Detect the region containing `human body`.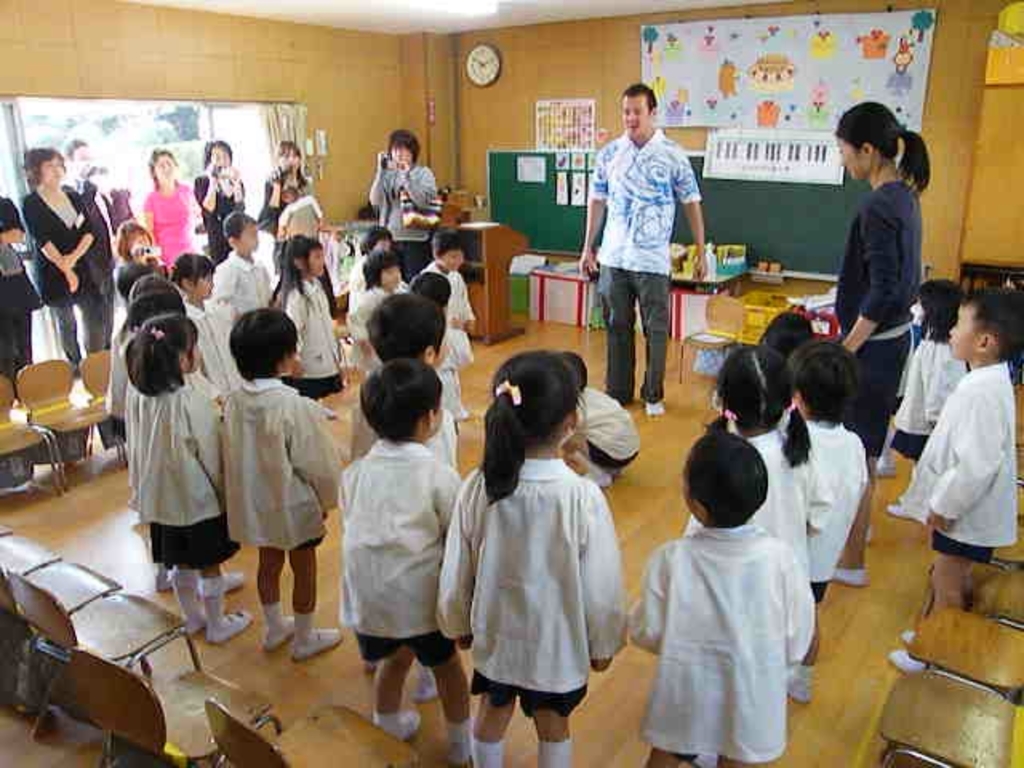
144 176 190 270.
